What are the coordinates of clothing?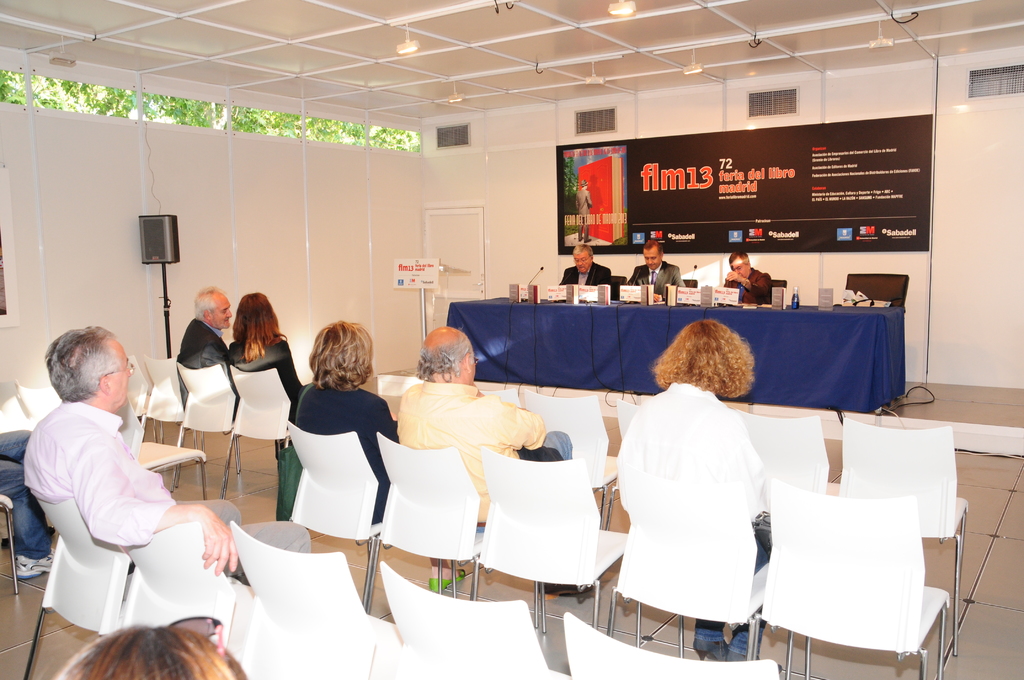
[270,364,408,515].
